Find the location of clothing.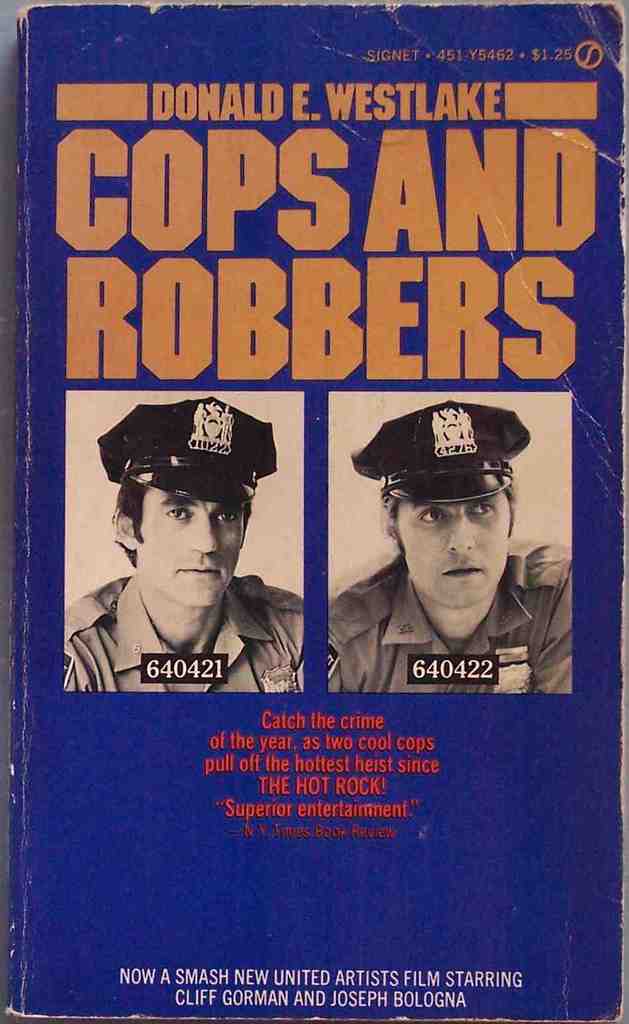
Location: (327, 546, 572, 693).
